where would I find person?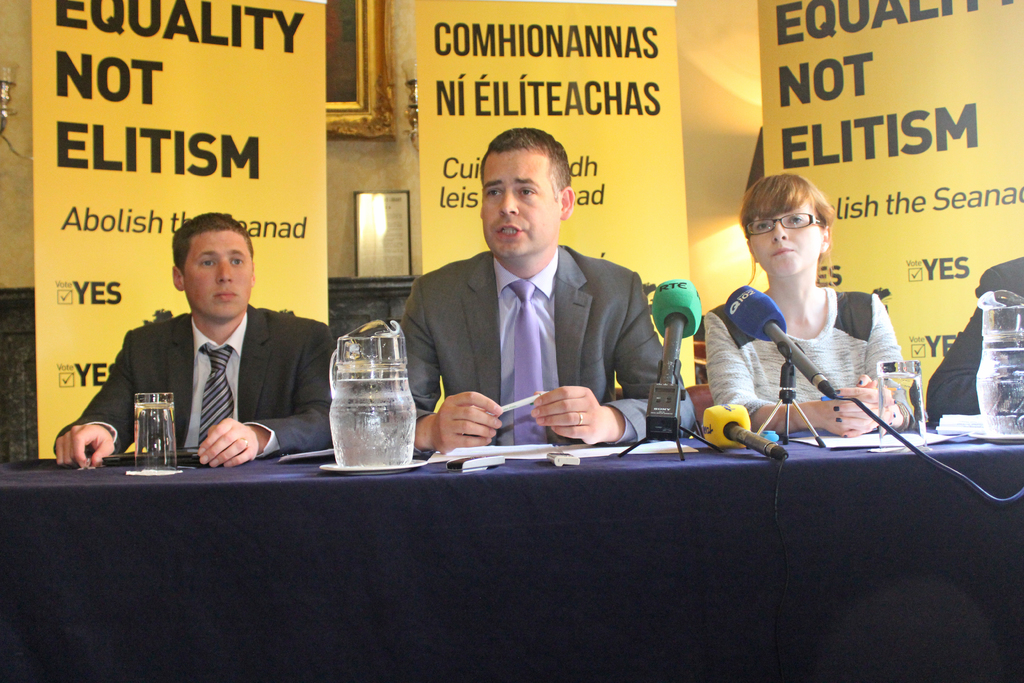
At {"x1": 700, "y1": 175, "x2": 909, "y2": 441}.
